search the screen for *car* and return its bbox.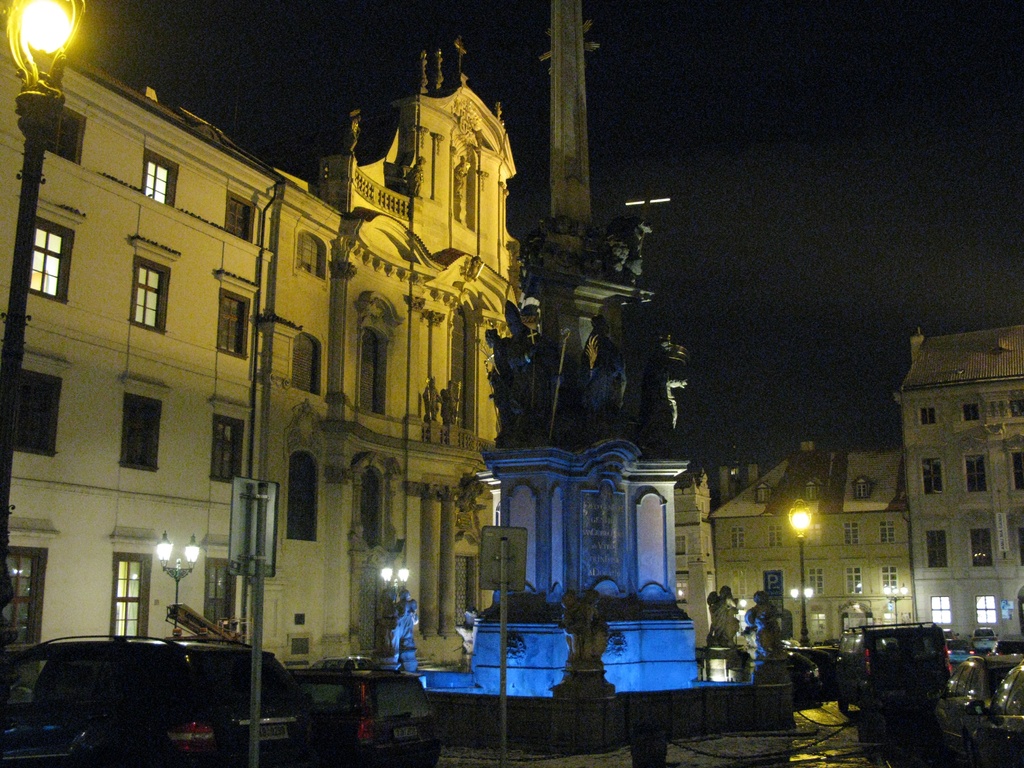
Found: 318/654/375/670.
